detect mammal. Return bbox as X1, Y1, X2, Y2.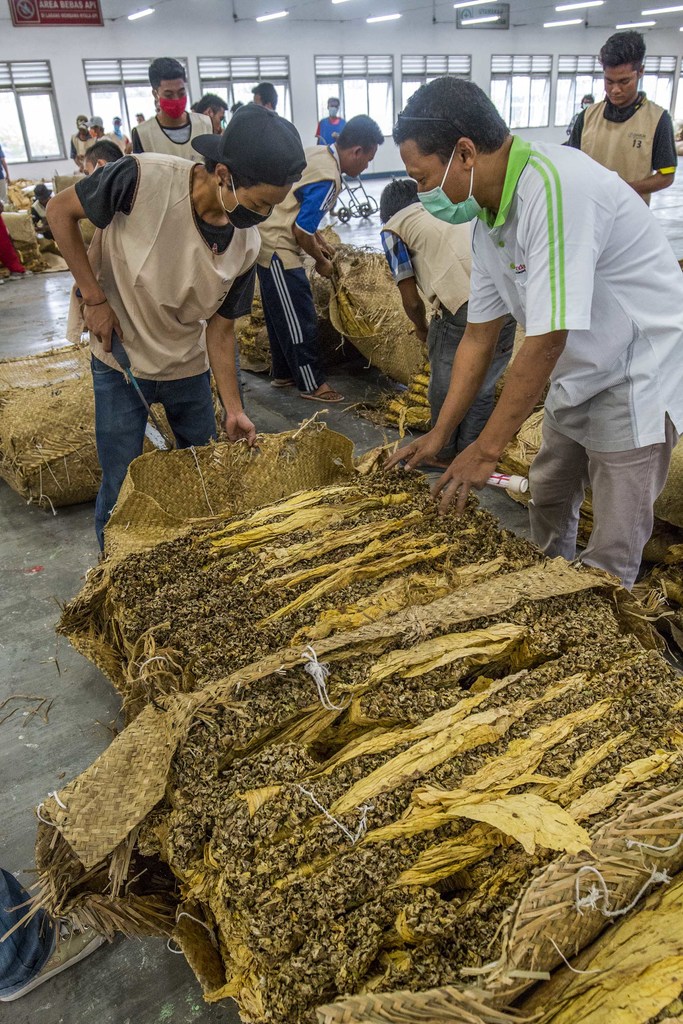
108, 113, 127, 154.
